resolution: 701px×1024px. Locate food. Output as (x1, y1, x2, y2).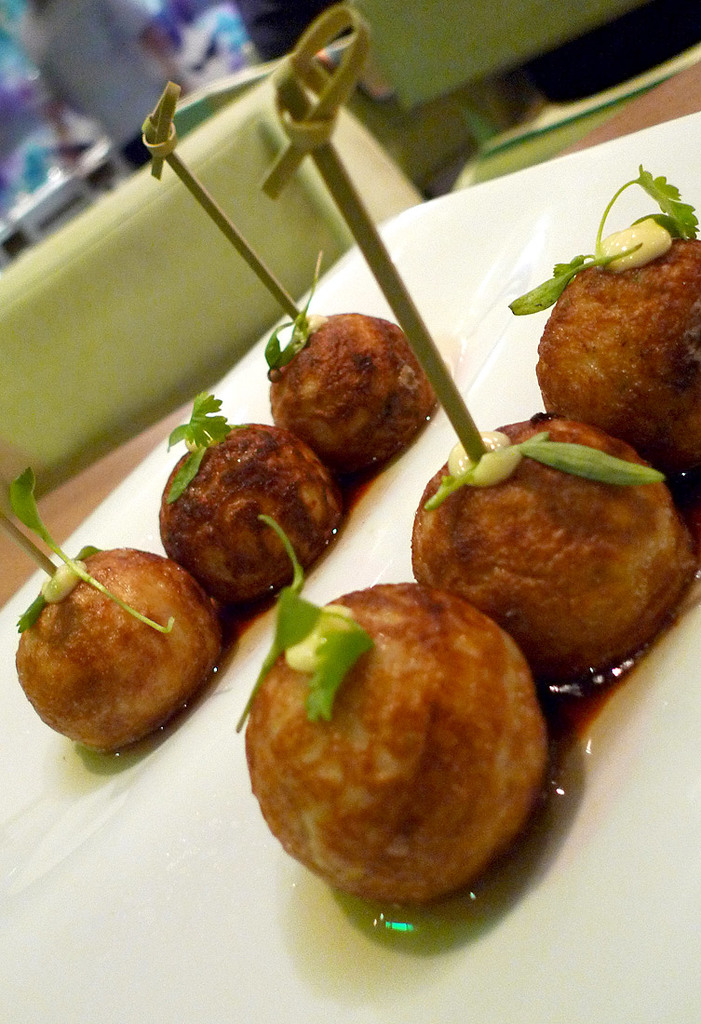
(537, 235, 700, 465).
